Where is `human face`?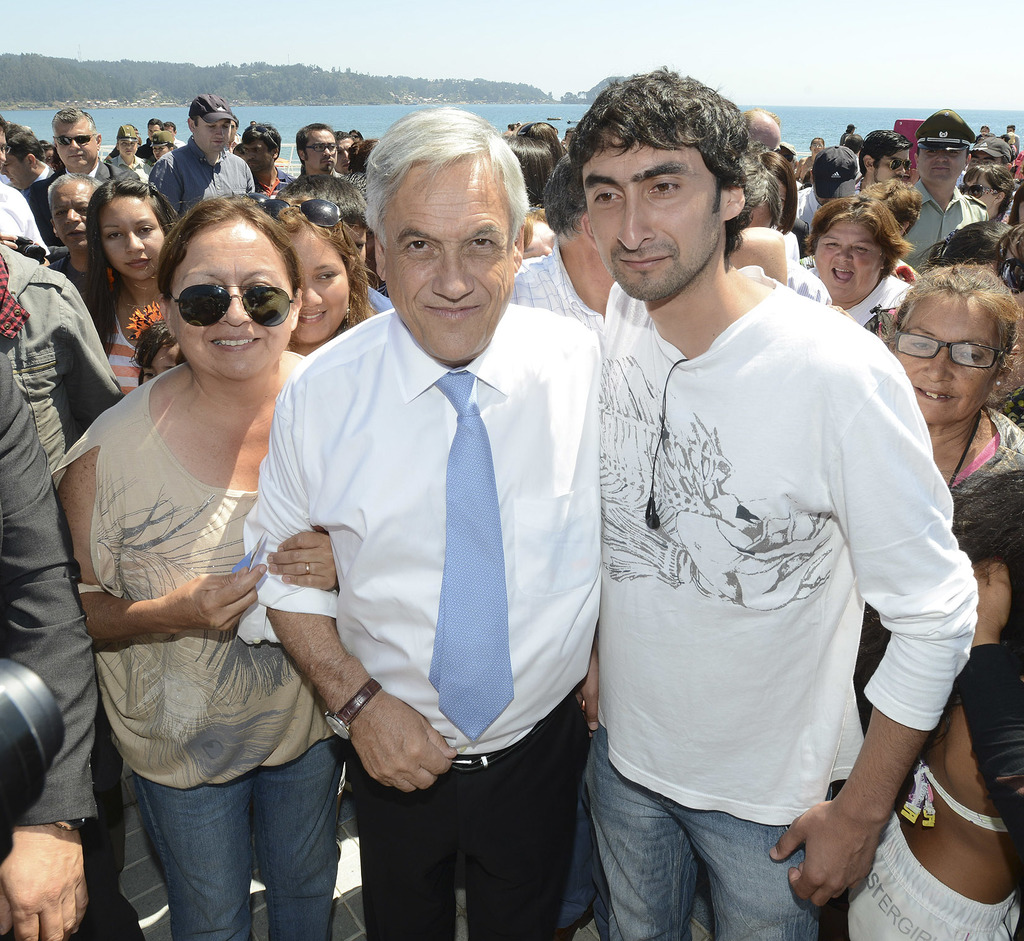
380, 167, 511, 358.
